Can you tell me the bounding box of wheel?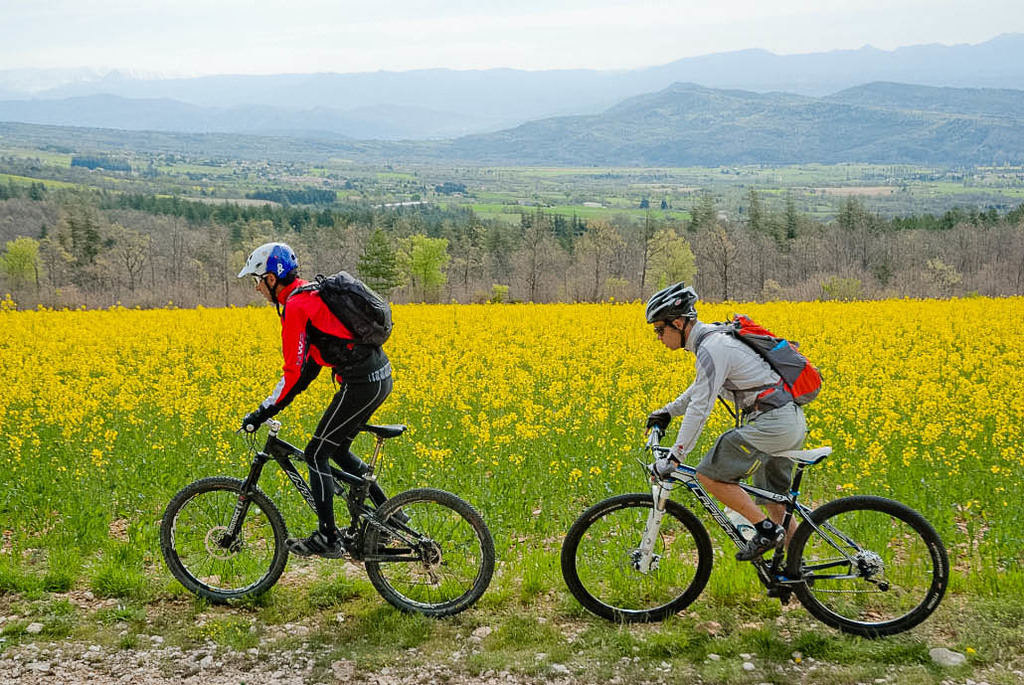
detection(785, 495, 946, 637).
